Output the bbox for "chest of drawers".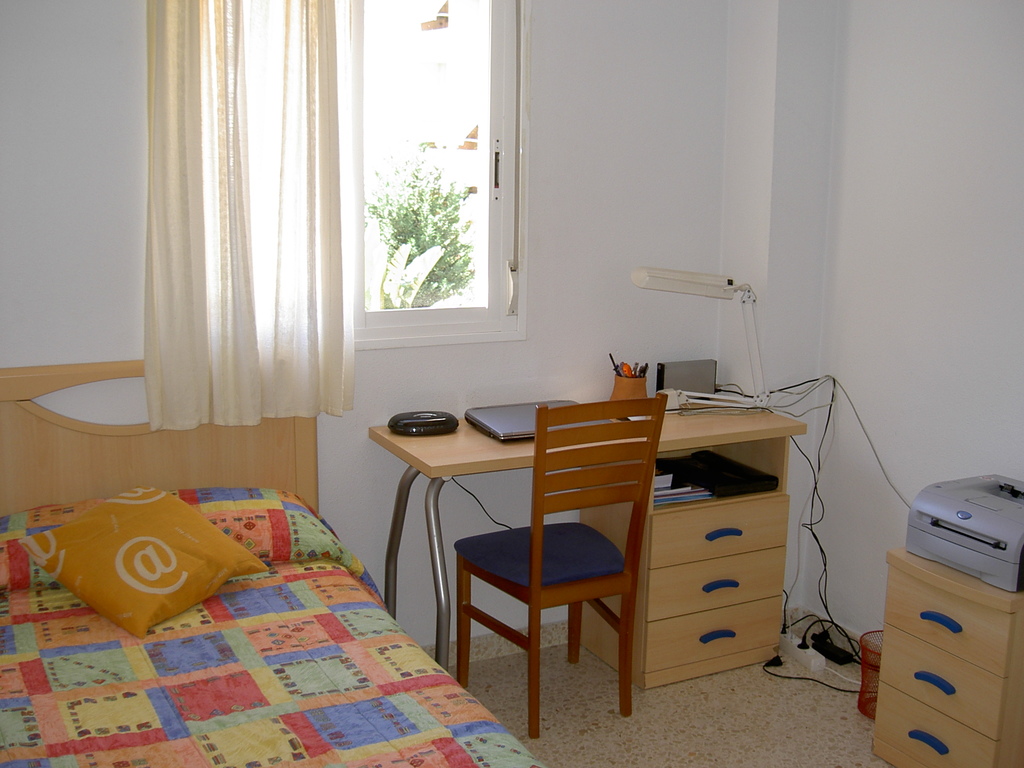
l=870, t=545, r=1023, b=767.
